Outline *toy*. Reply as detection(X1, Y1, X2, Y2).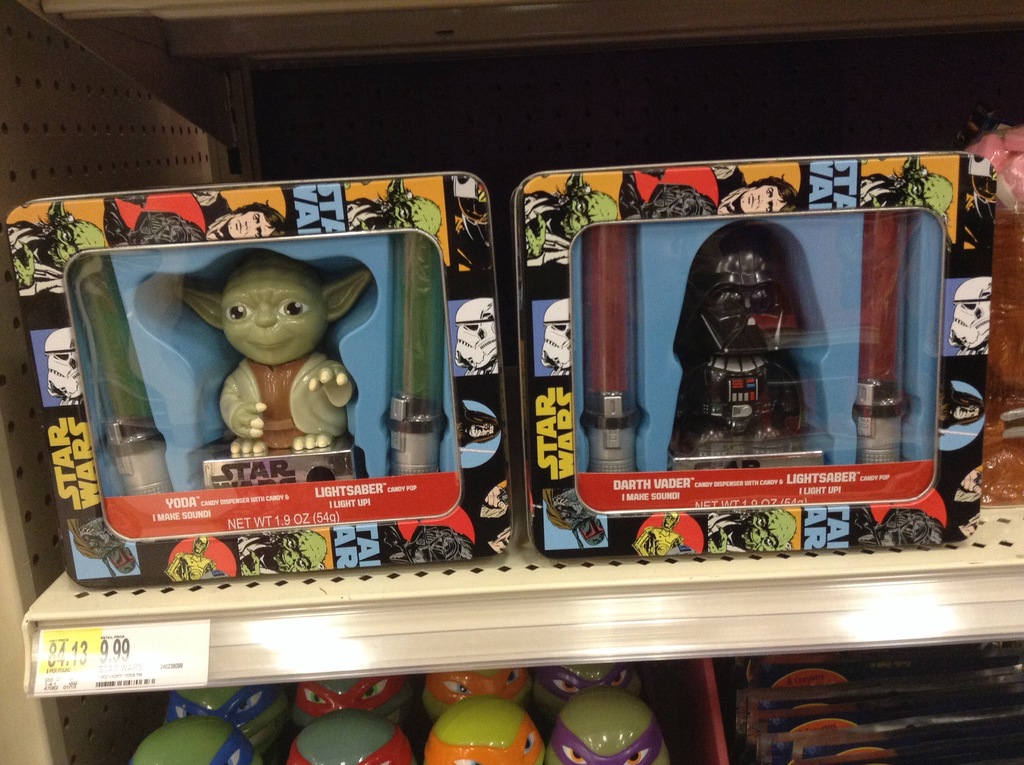
detection(684, 220, 813, 456).
